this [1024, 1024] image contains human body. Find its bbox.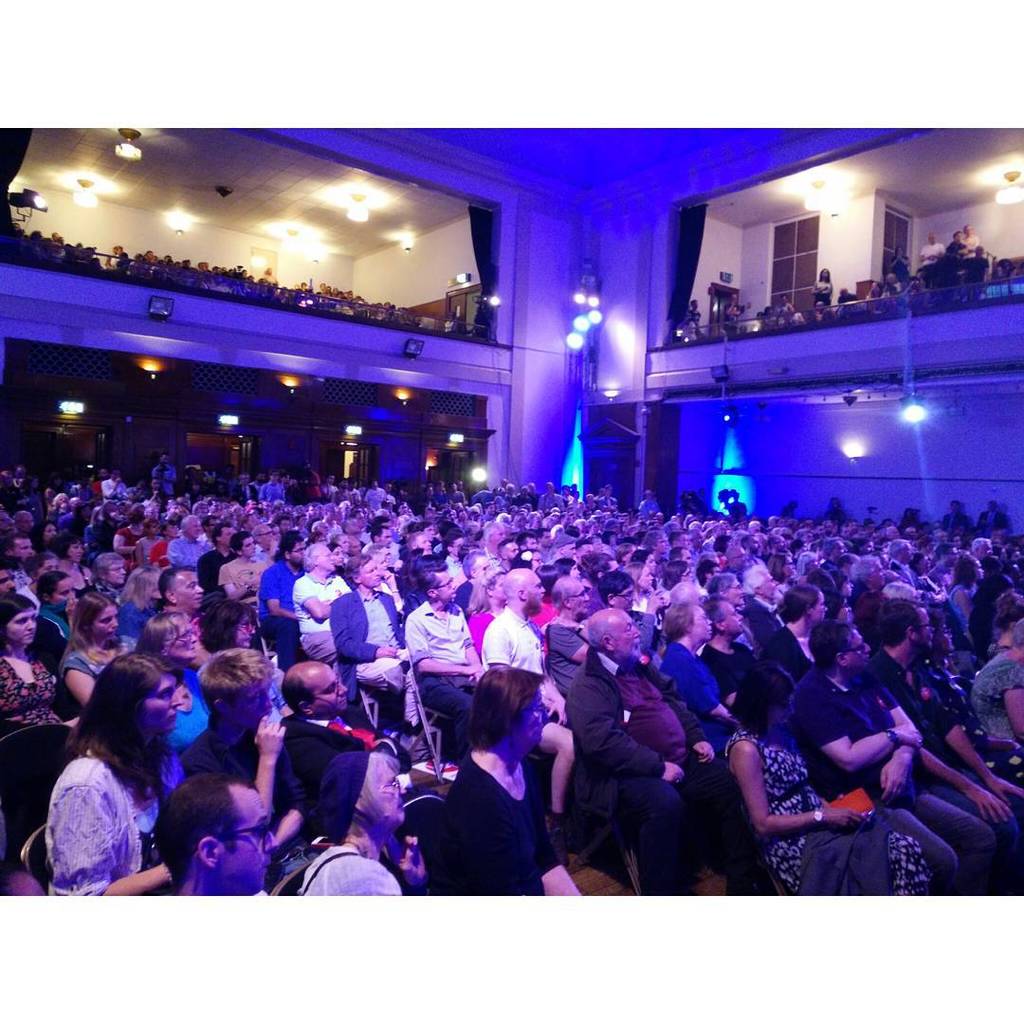
965 231 980 255.
